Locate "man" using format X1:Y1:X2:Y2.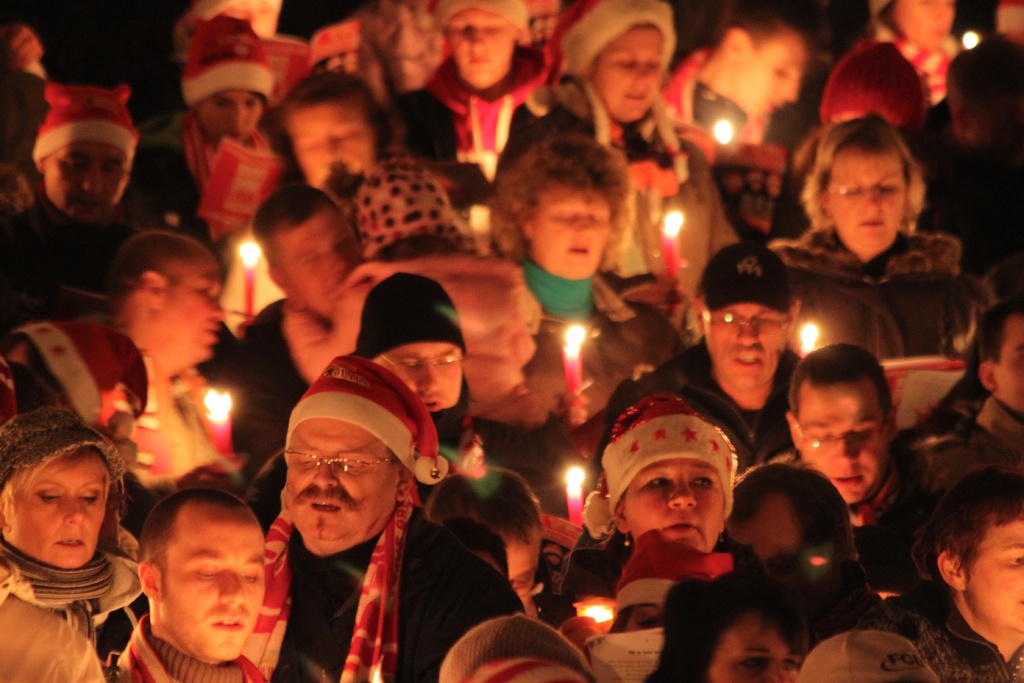
1:83:152:317.
